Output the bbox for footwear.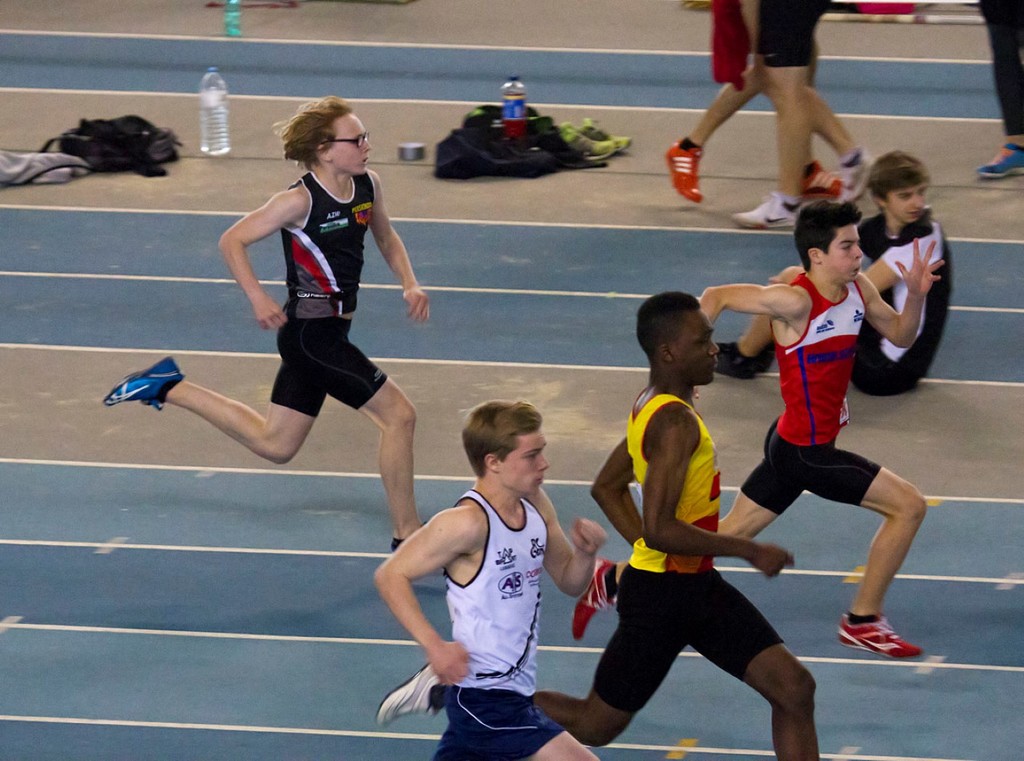
729:188:800:235.
